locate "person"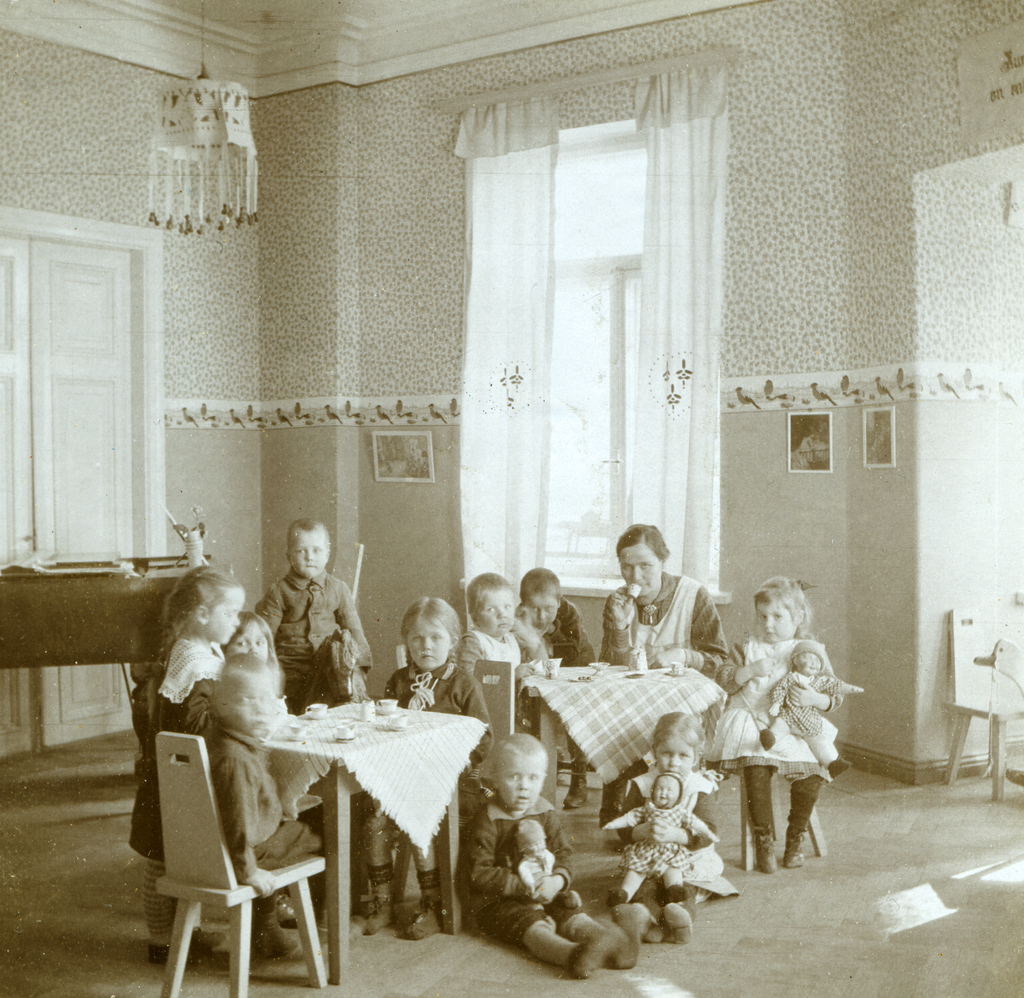
select_region(614, 717, 717, 934)
